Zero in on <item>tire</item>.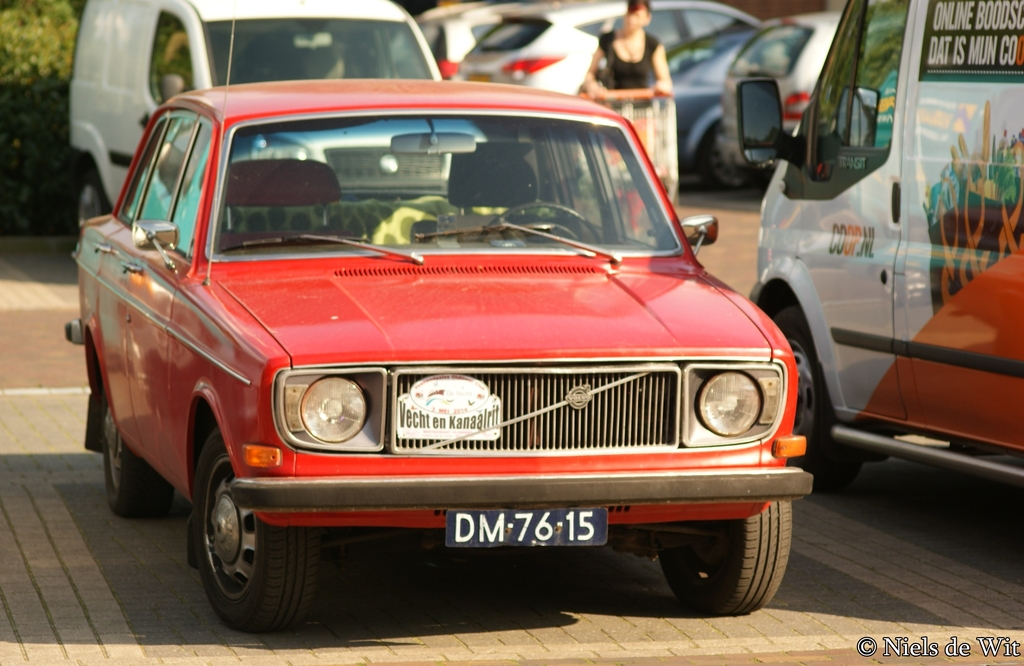
Zeroed in: [left=75, top=181, right=108, bottom=236].
